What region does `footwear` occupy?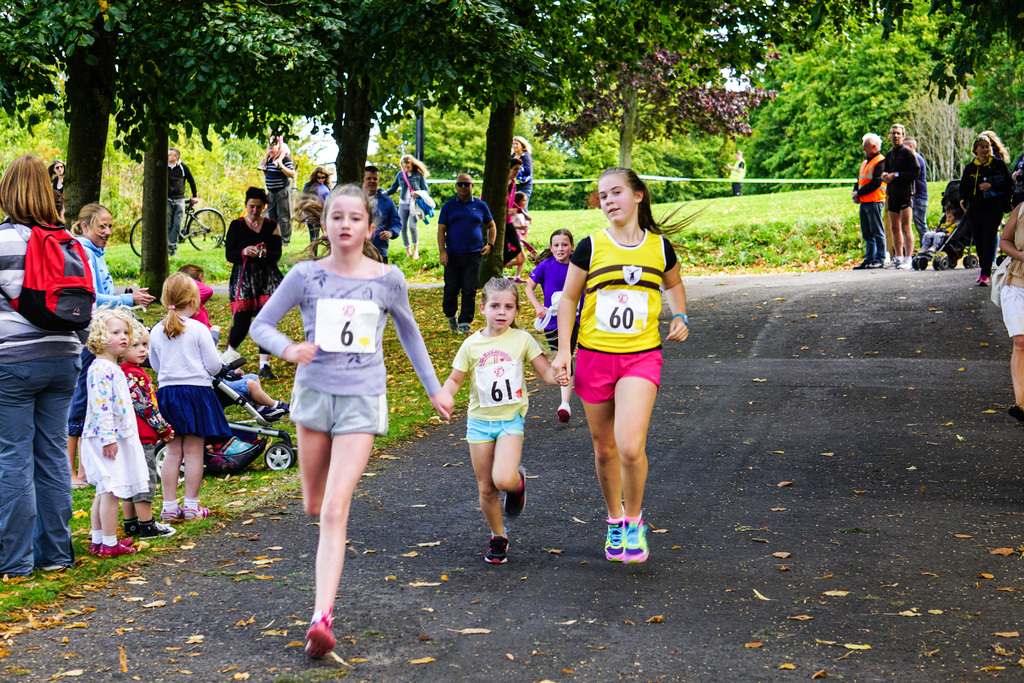
979 276 991 288.
